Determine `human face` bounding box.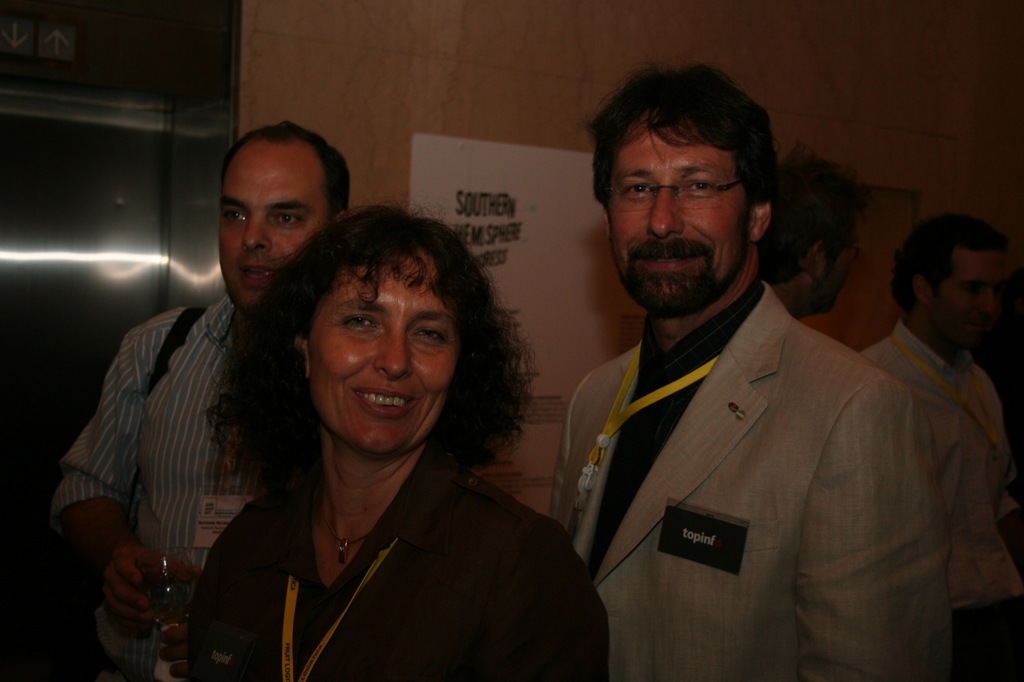
Determined: bbox(219, 144, 319, 303).
